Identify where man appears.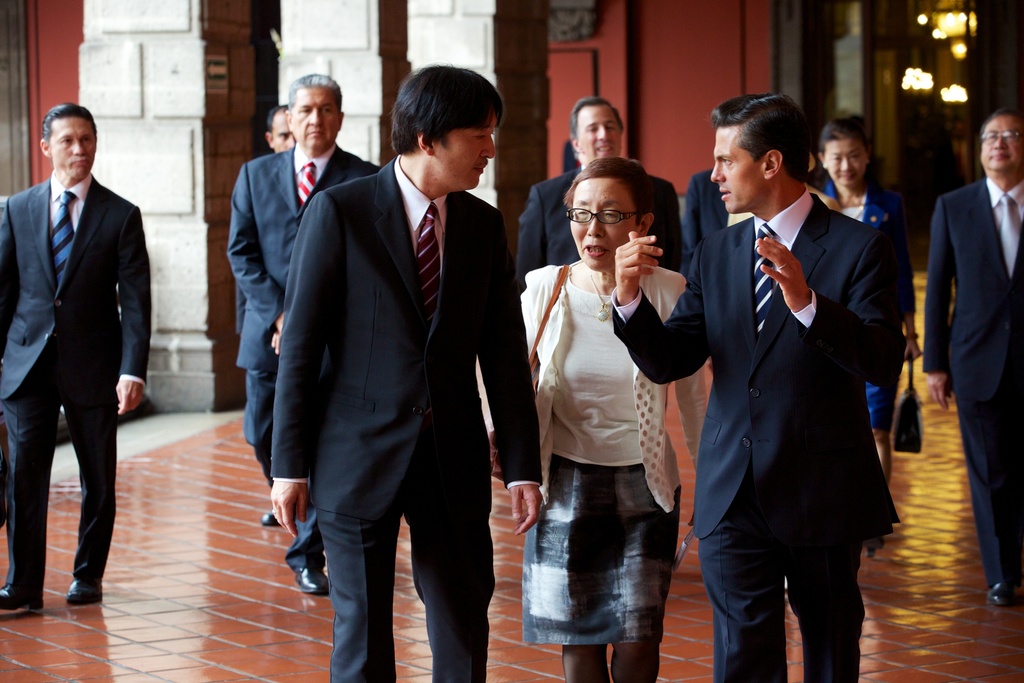
Appears at 0/102/149/610.
